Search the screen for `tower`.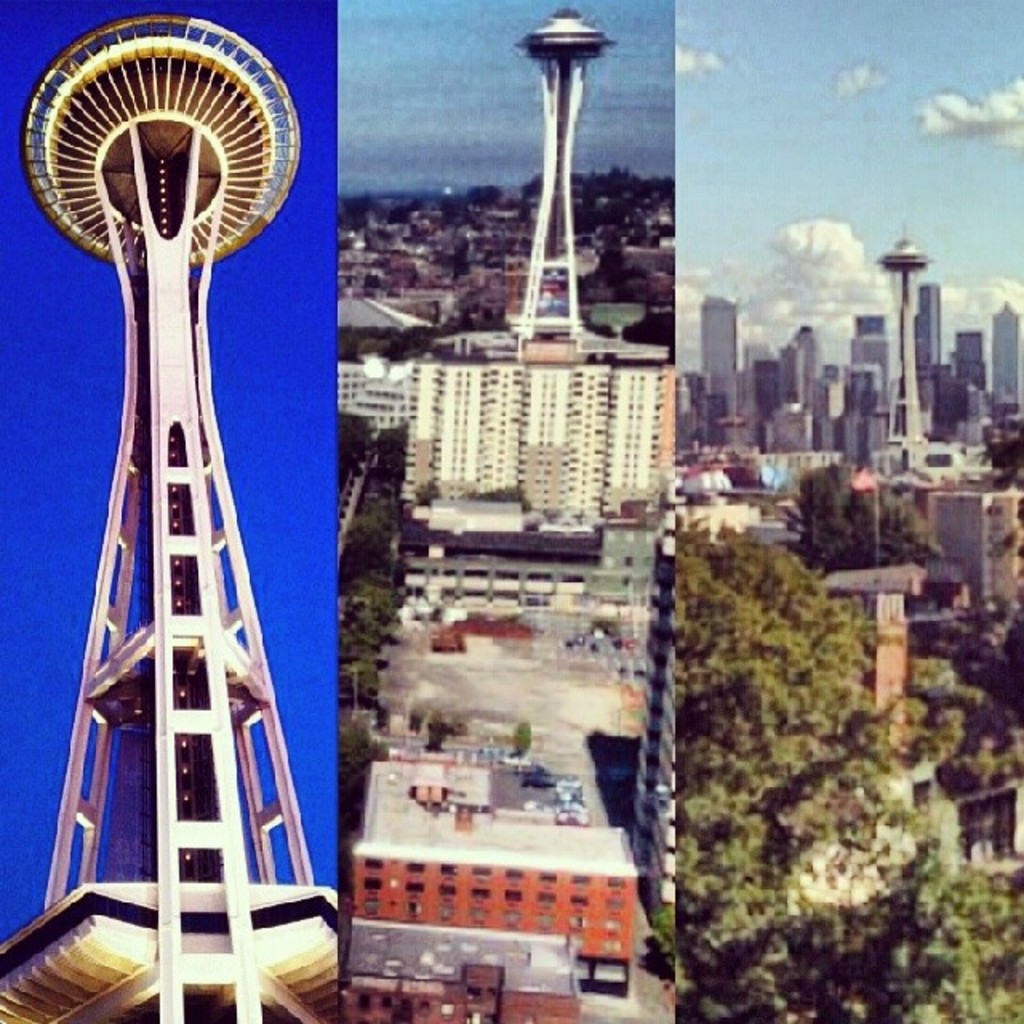
Found at crop(874, 227, 936, 462).
